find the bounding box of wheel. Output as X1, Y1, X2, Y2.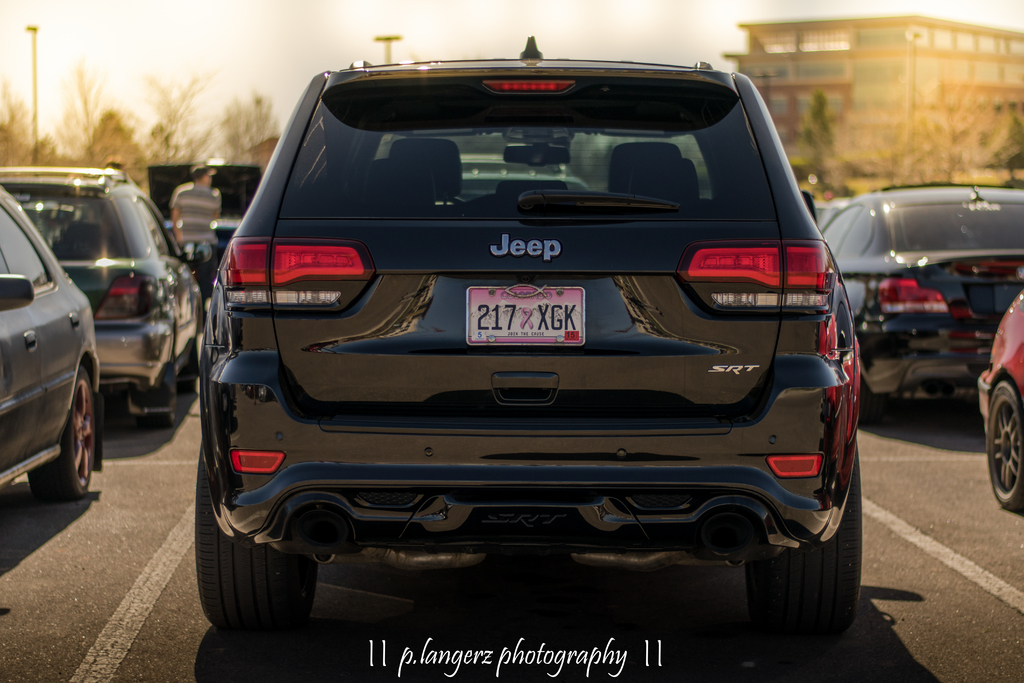
136, 370, 179, 428.
